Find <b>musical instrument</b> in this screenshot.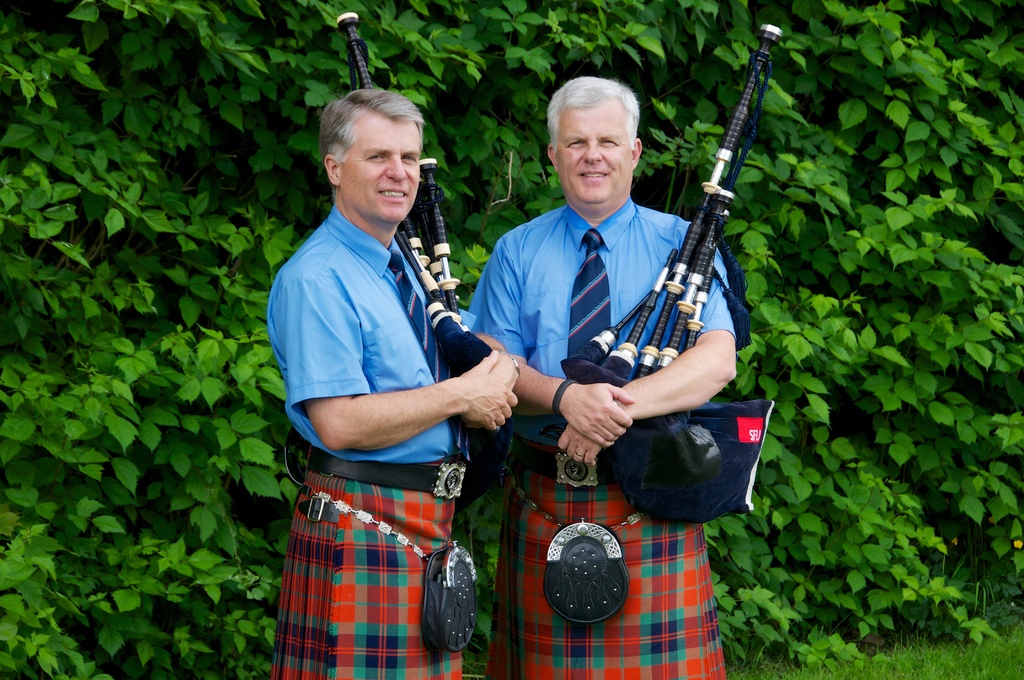
The bounding box for <b>musical instrument</b> is bbox=(606, 57, 793, 465).
